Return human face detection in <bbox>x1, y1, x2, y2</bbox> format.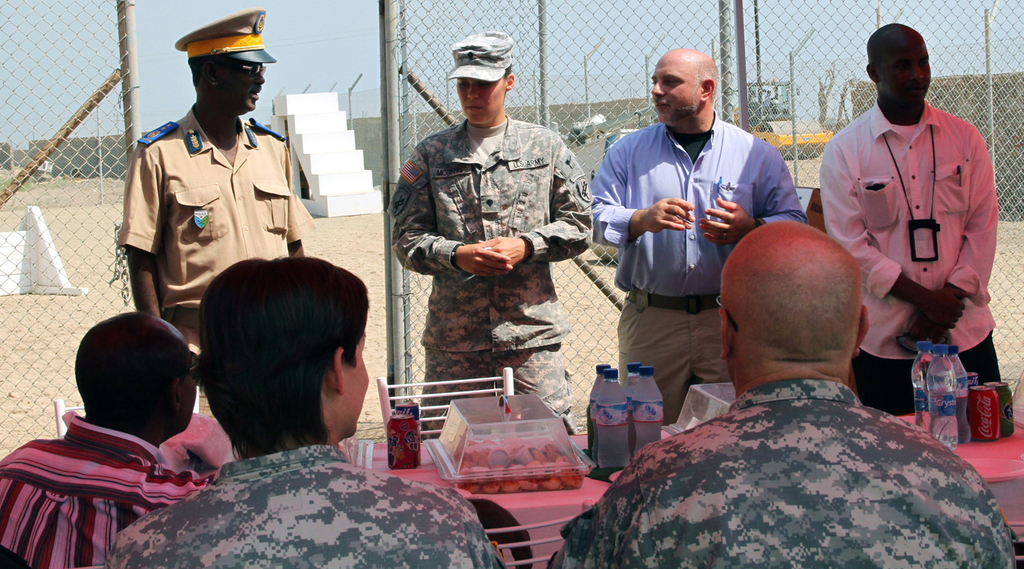
<bbox>340, 334, 370, 435</bbox>.
